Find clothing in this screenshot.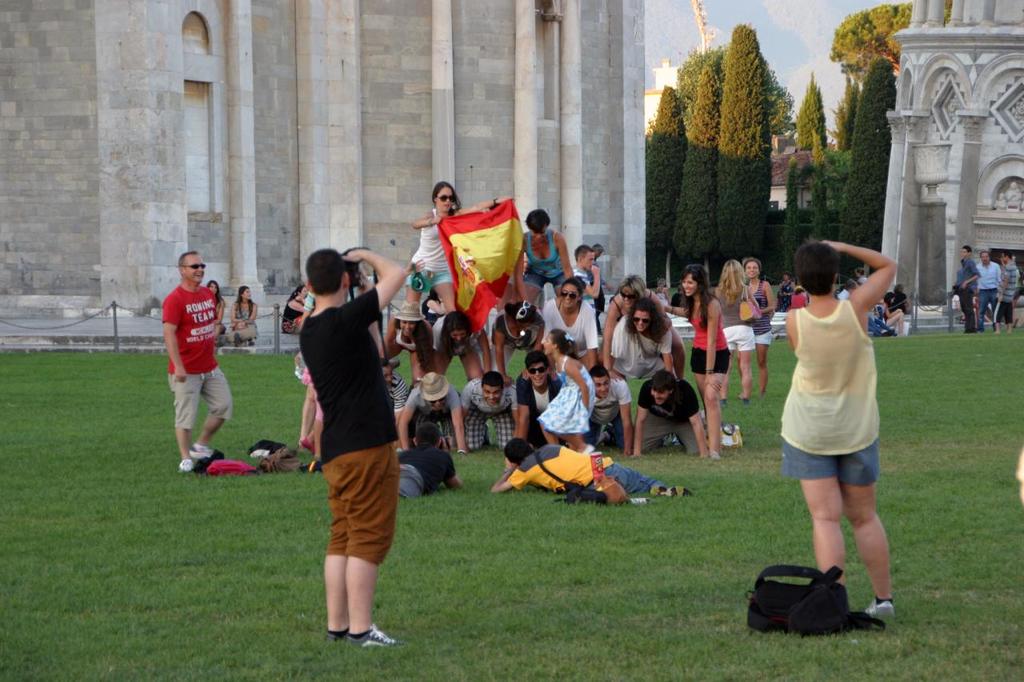
The bounding box for clothing is box(976, 262, 1001, 325).
